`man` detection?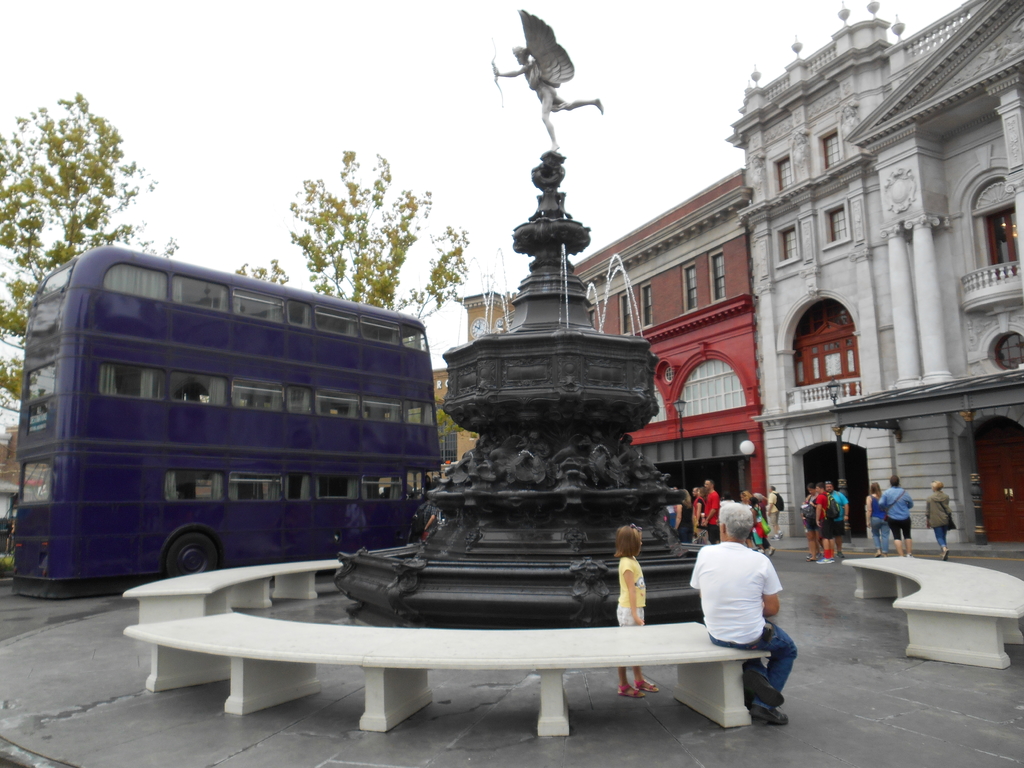
[701,479,718,542]
